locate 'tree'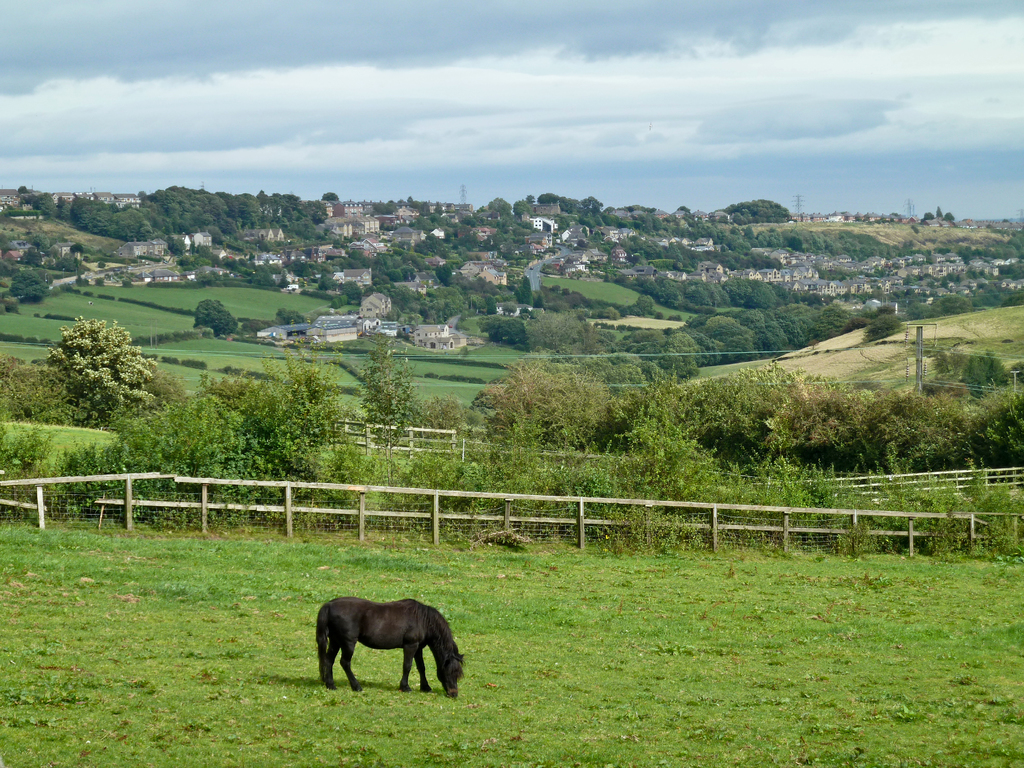
<bbox>52, 280, 71, 297</bbox>
